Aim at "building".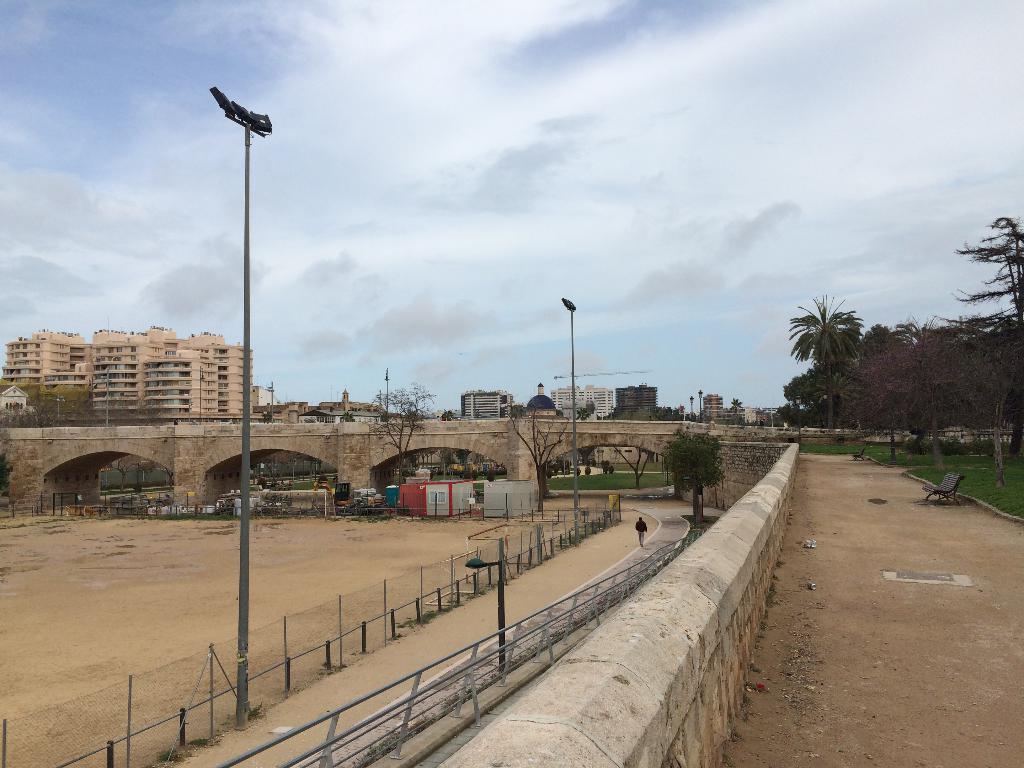
Aimed at [0,333,253,423].
